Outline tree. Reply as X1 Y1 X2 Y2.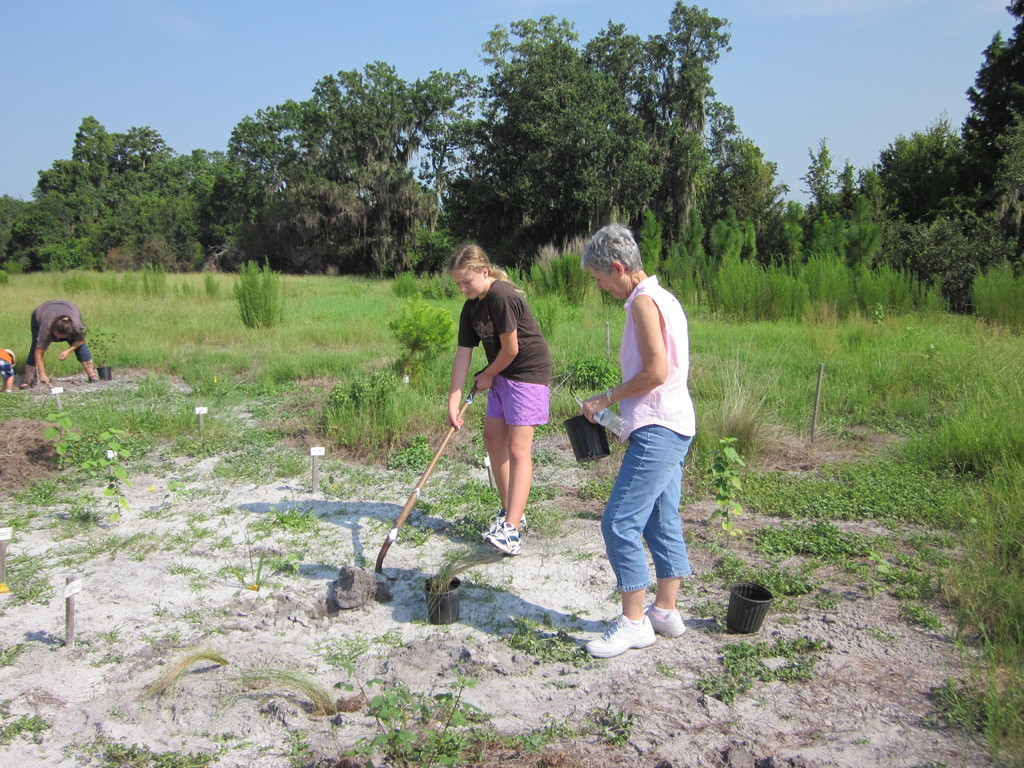
860 114 979 254.
